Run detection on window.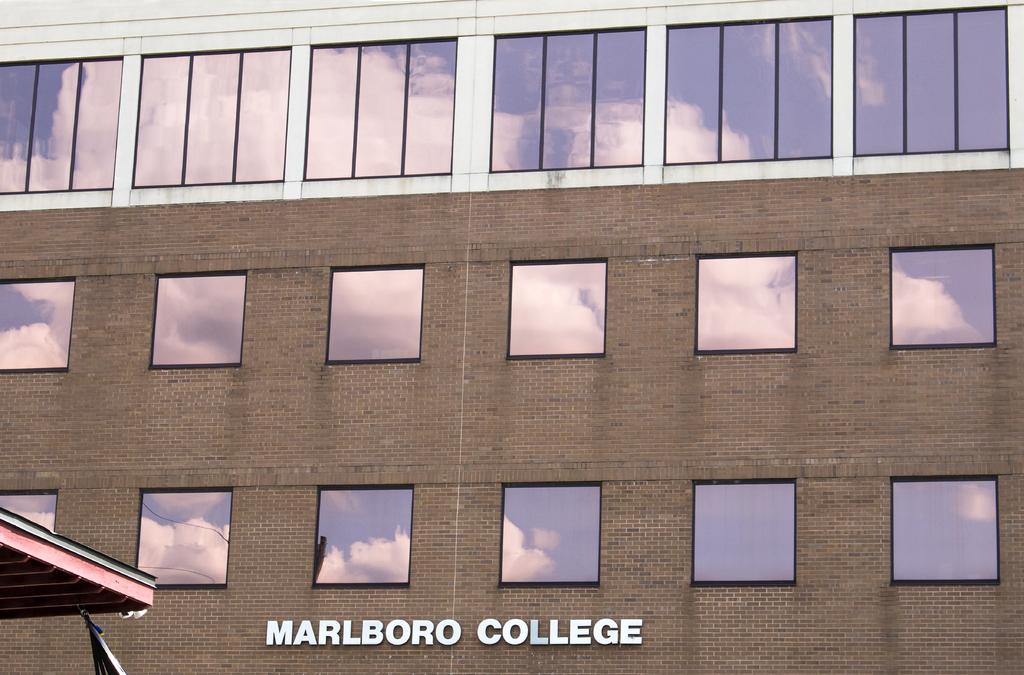
Result: <bbox>136, 486, 236, 588</bbox>.
